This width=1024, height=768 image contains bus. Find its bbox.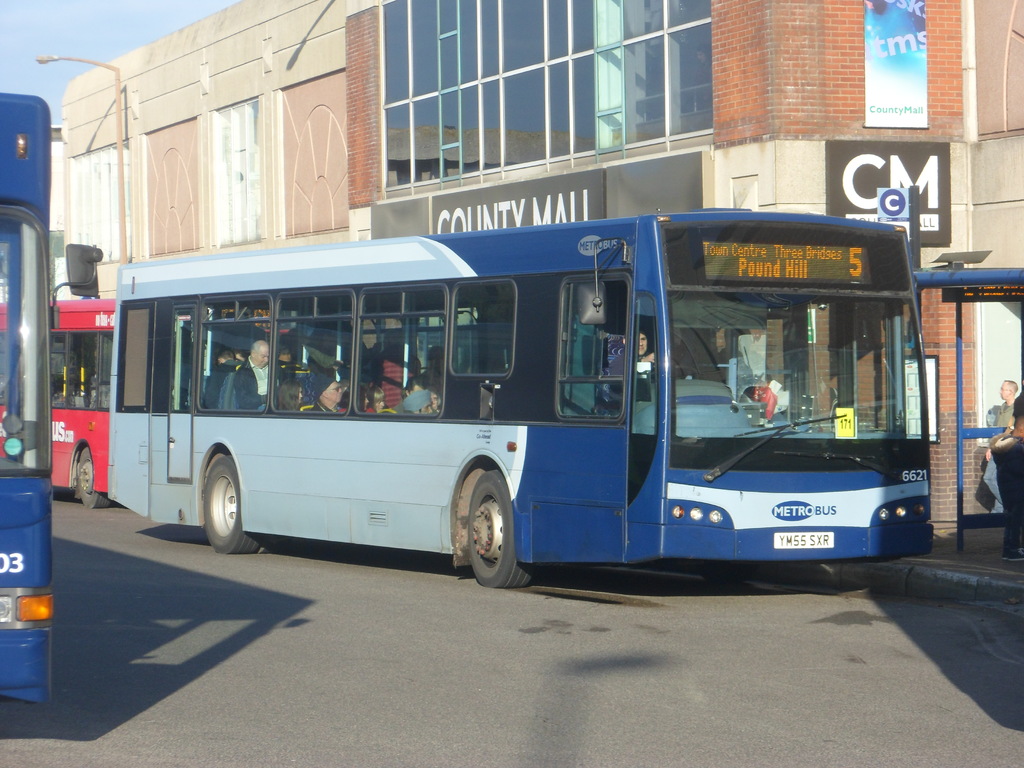
locate(0, 94, 97, 701).
